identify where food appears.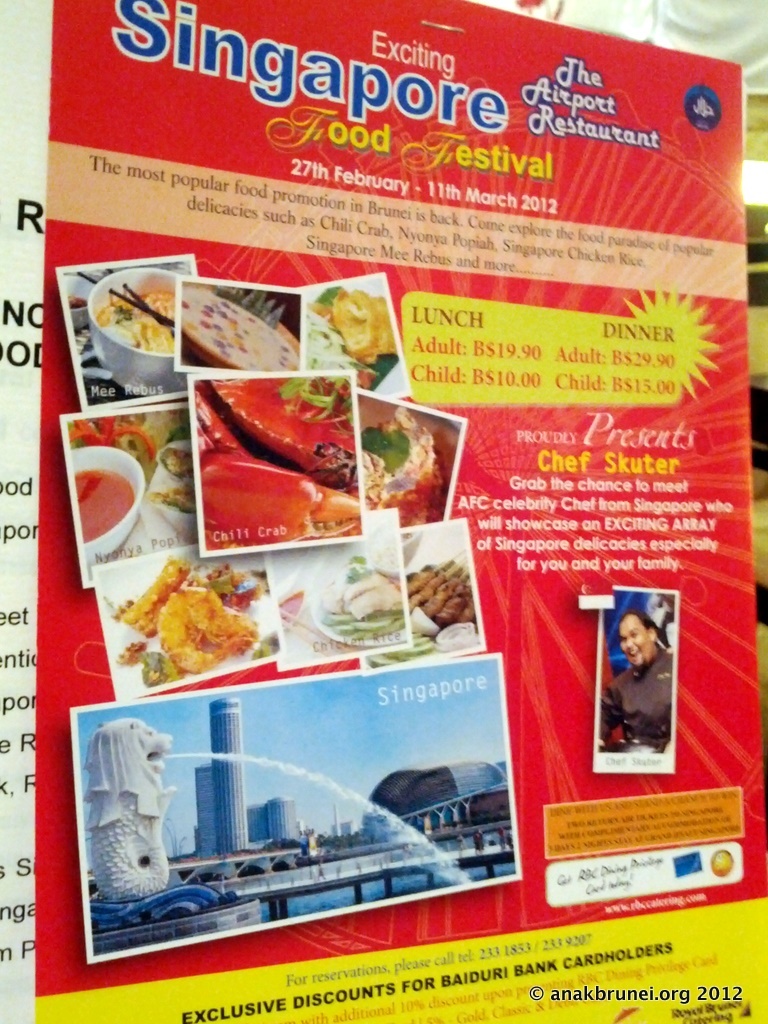
Appears at 357, 403, 463, 527.
